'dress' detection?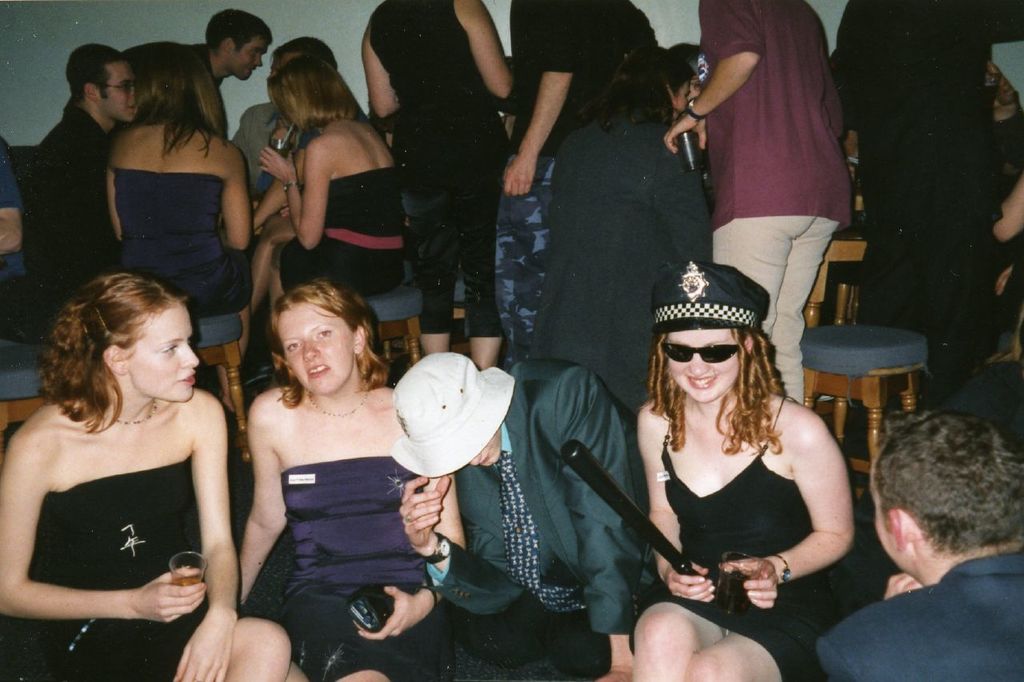
<box>241,453,420,681</box>
